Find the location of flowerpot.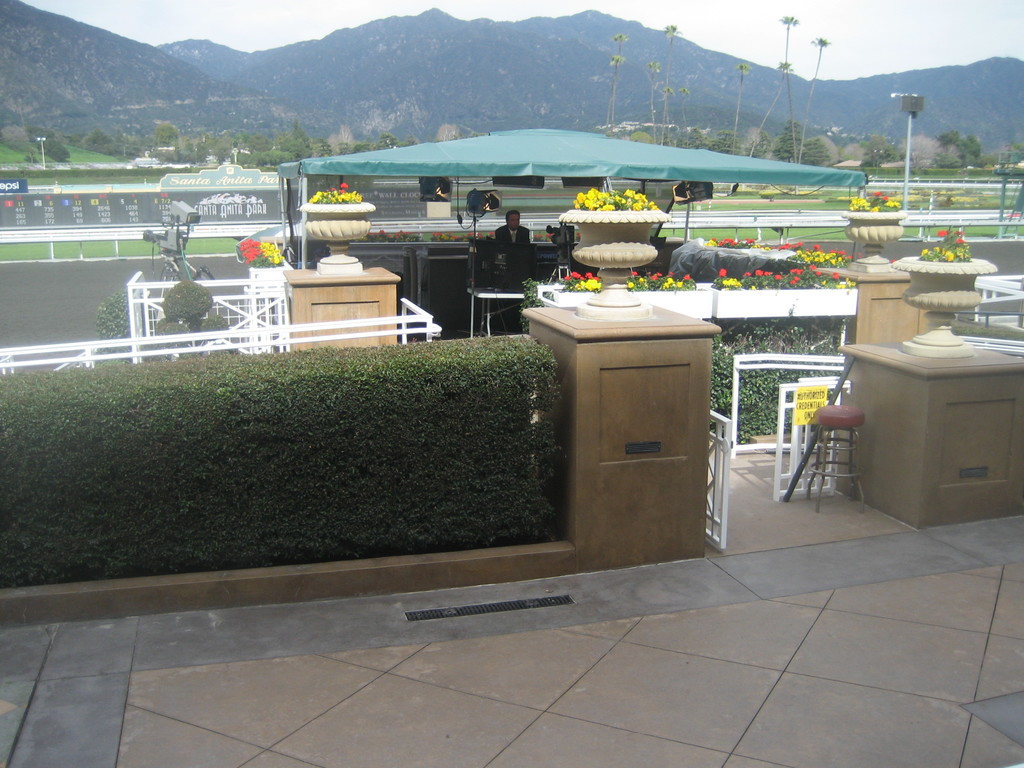
Location: [255,267,280,282].
